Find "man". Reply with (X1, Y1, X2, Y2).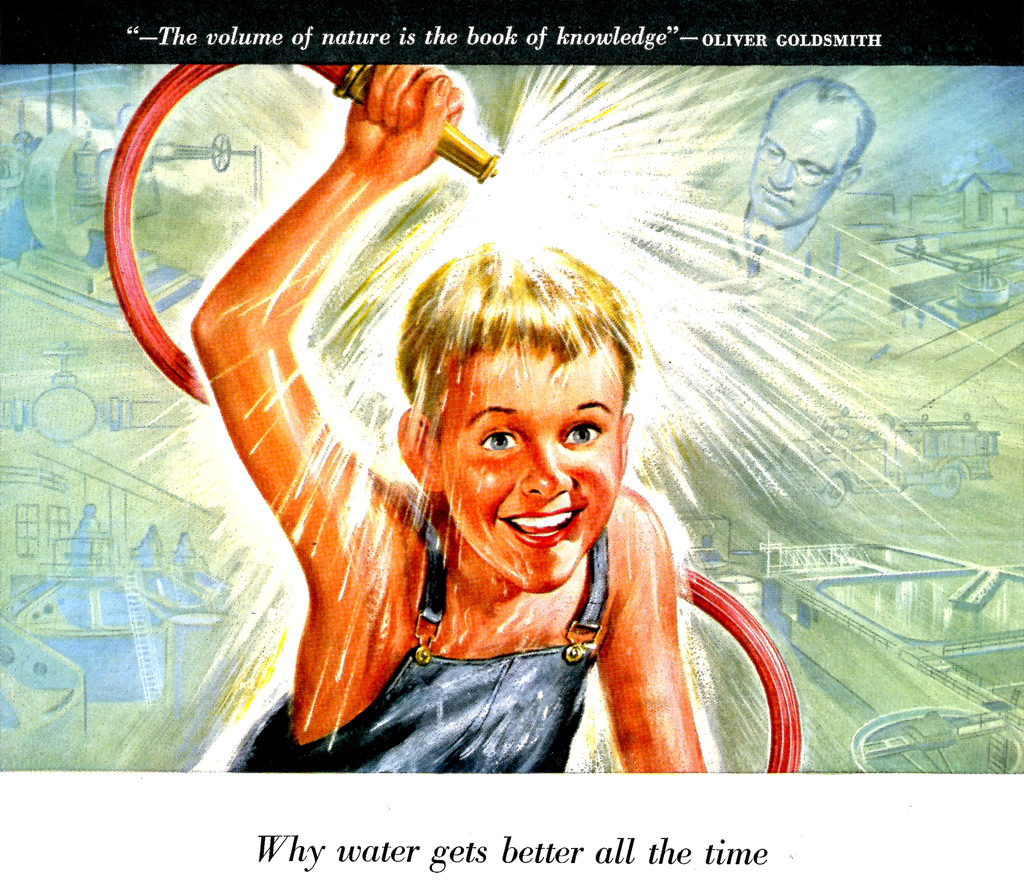
(723, 83, 901, 288).
